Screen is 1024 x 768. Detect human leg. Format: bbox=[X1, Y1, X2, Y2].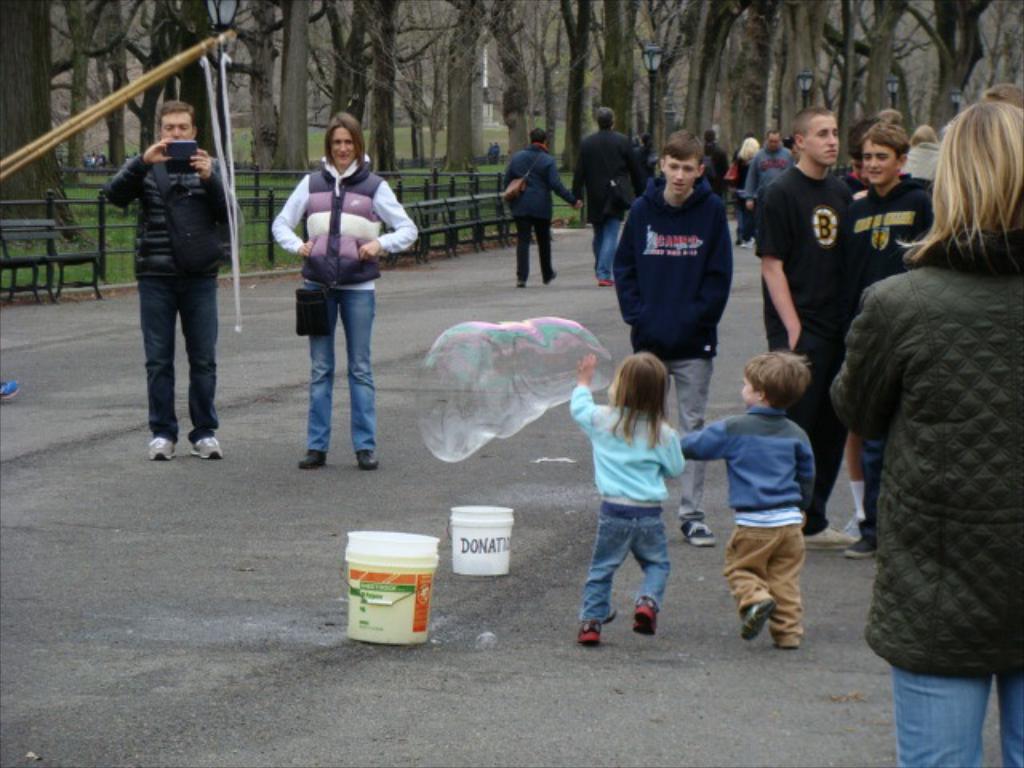
bbox=[678, 349, 709, 541].
